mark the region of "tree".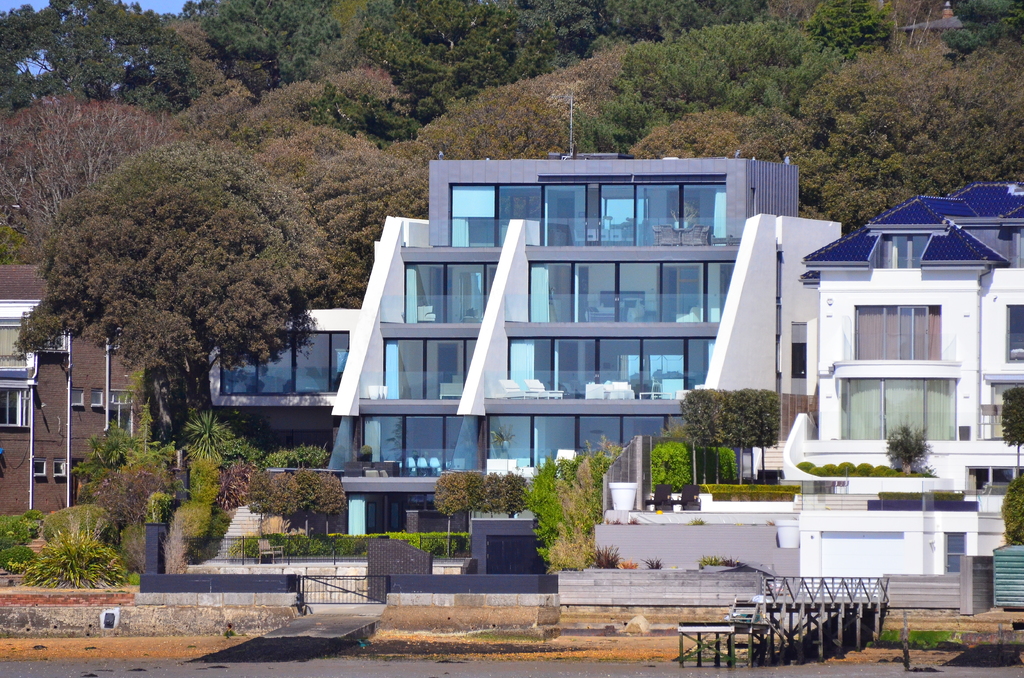
Region: box=[505, 468, 521, 523].
